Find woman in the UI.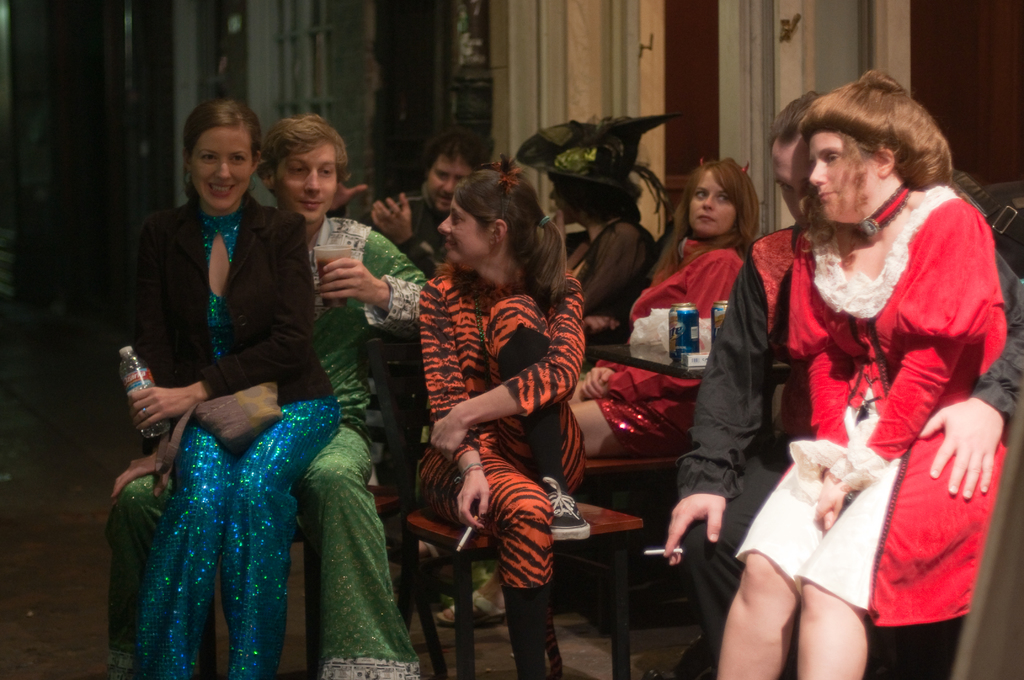
UI element at [left=420, top=166, right=589, bottom=679].
